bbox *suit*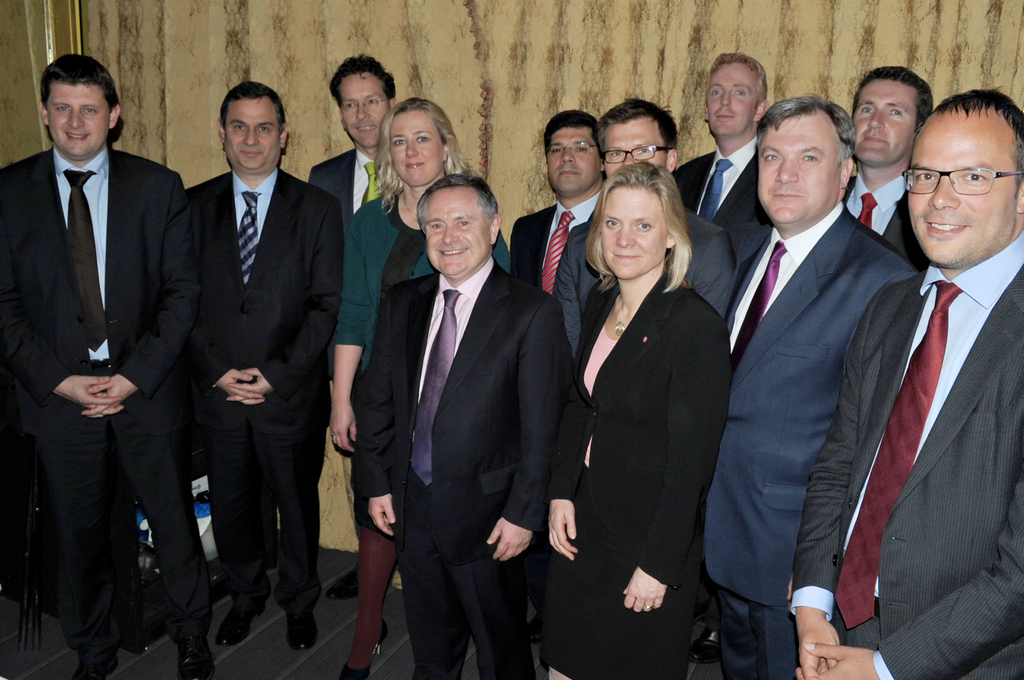
{"x1": 184, "y1": 164, "x2": 342, "y2": 608}
